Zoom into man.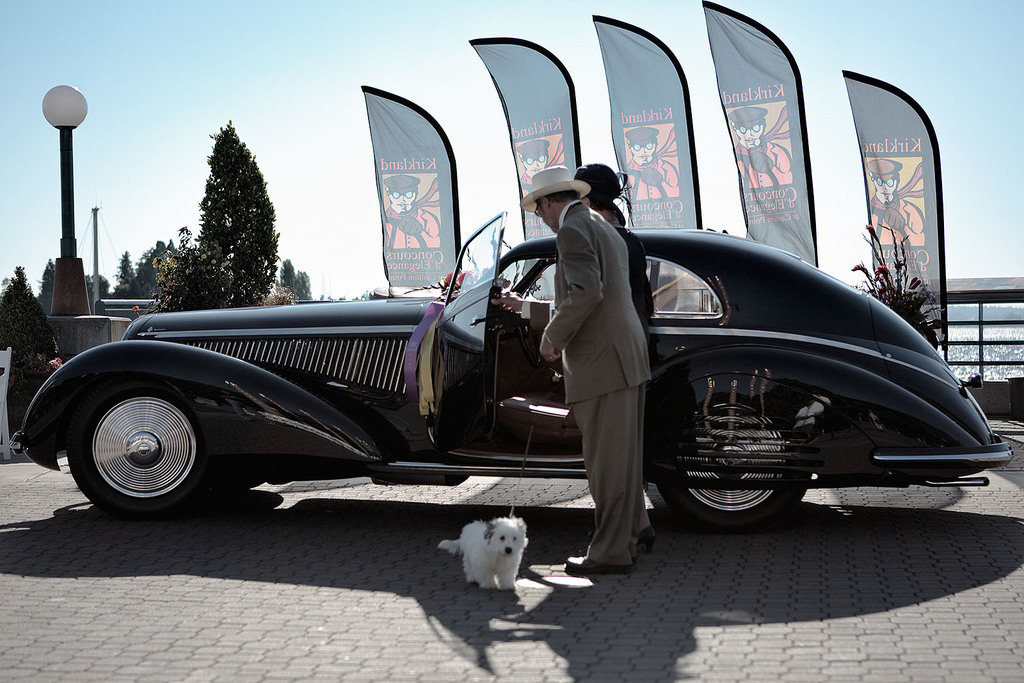
Zoom target: 727,115,801,189.
